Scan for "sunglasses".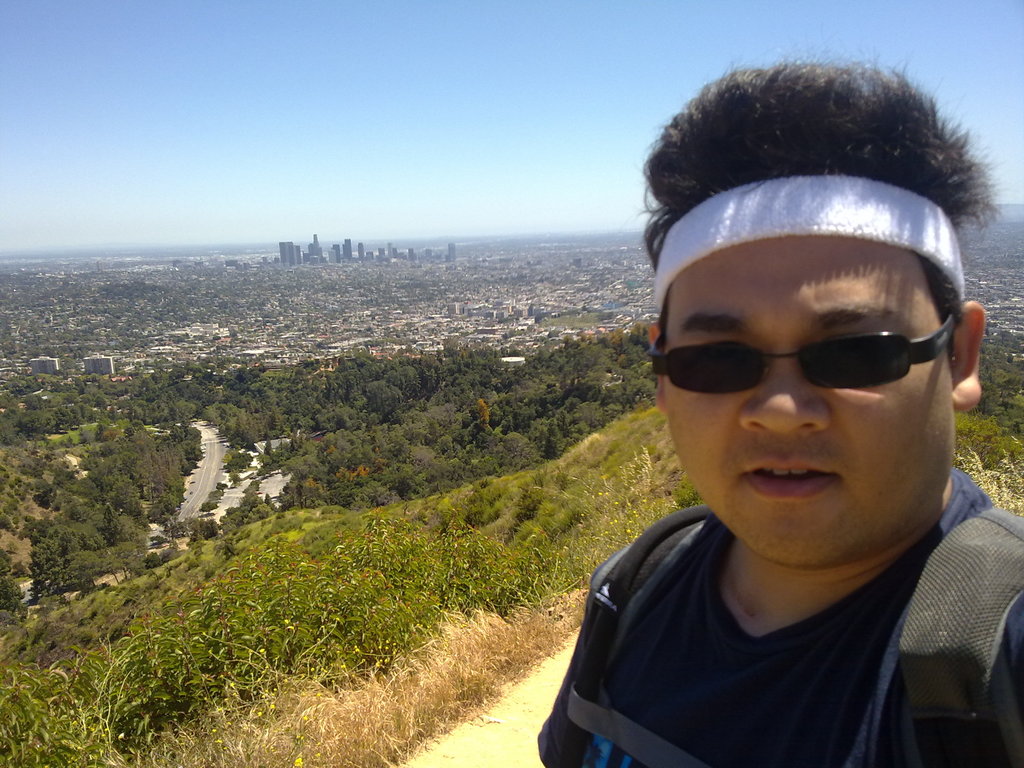
Scan result: box(652, 314, 957, 397).
